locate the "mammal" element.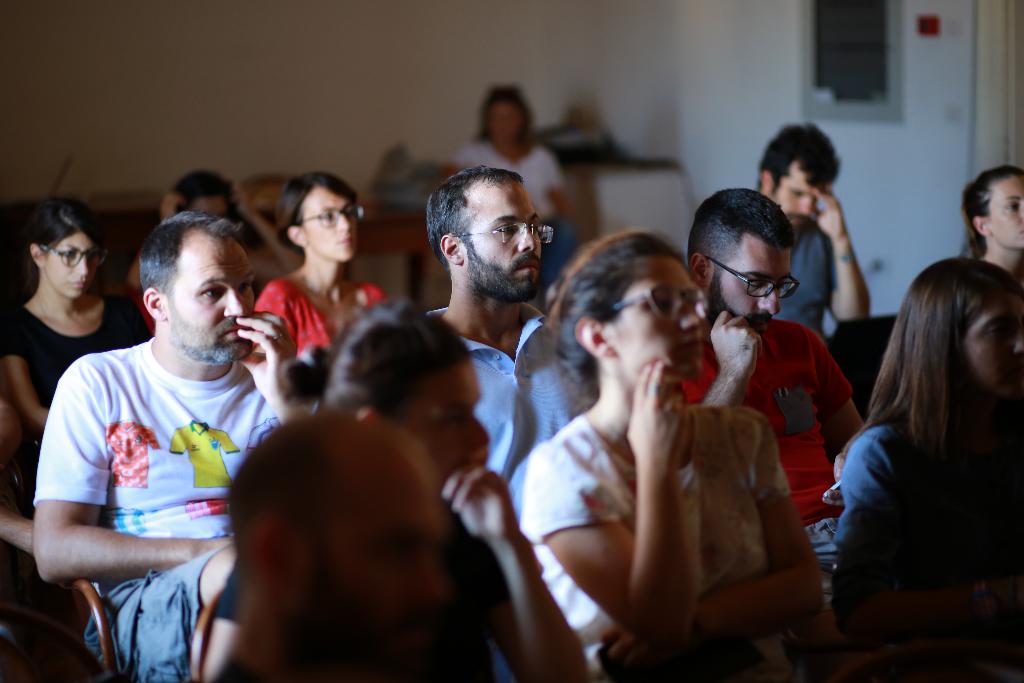
Element bbox: left=209, top=408, right=455, bottom=682.
